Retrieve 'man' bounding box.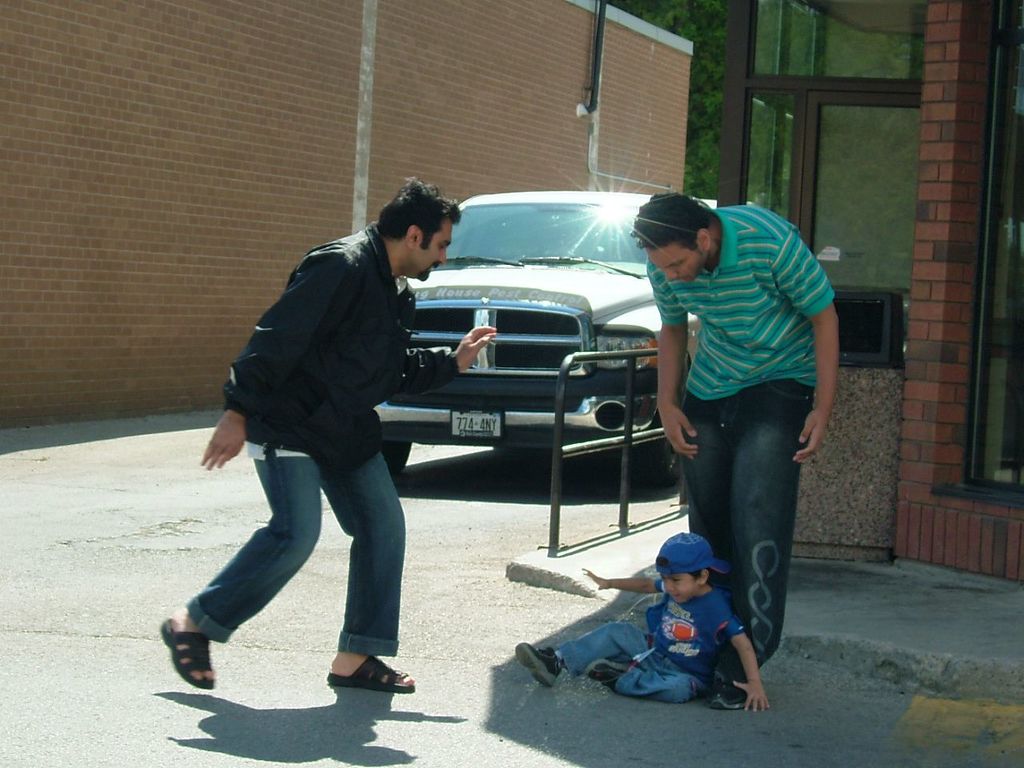
Bounding box: [628, 190, 842, 710].
